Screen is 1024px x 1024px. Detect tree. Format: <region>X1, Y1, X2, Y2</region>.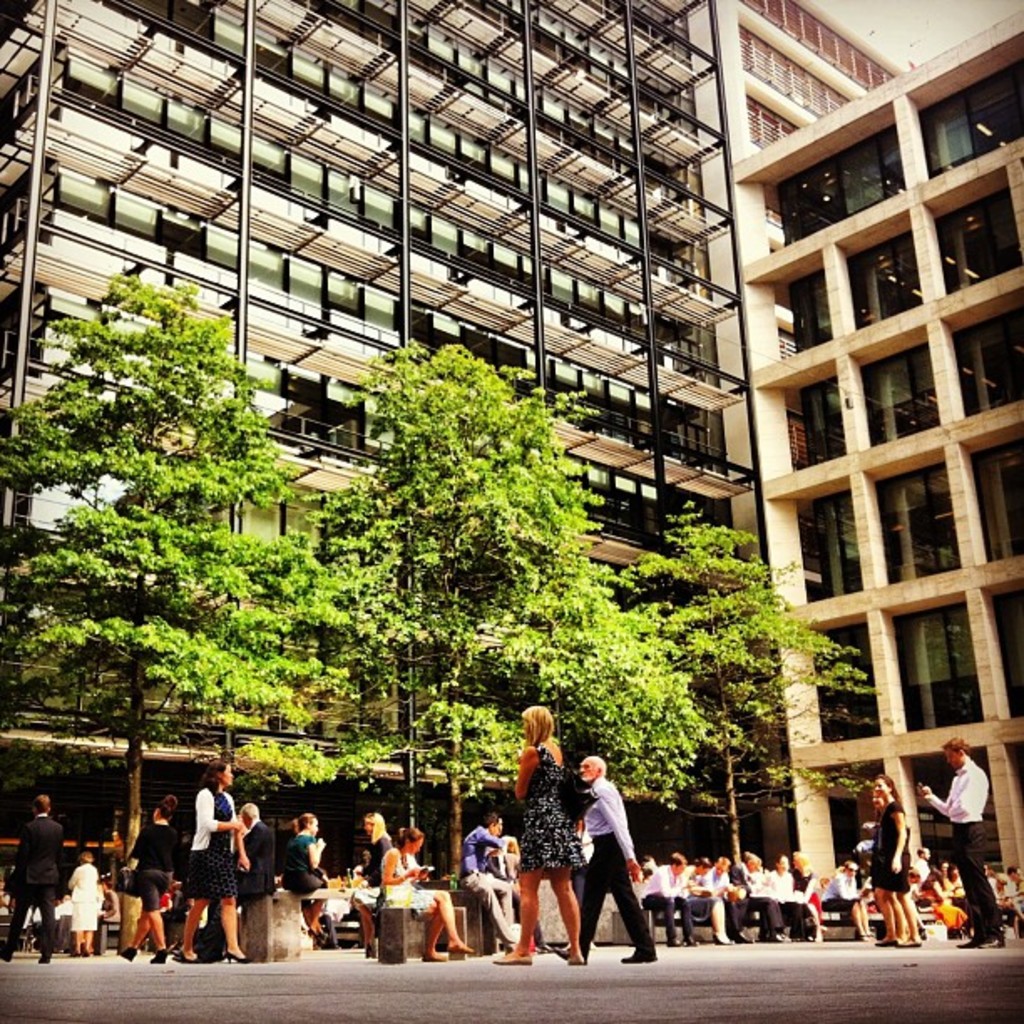
<region>616, 494, 899, 883</region>.
